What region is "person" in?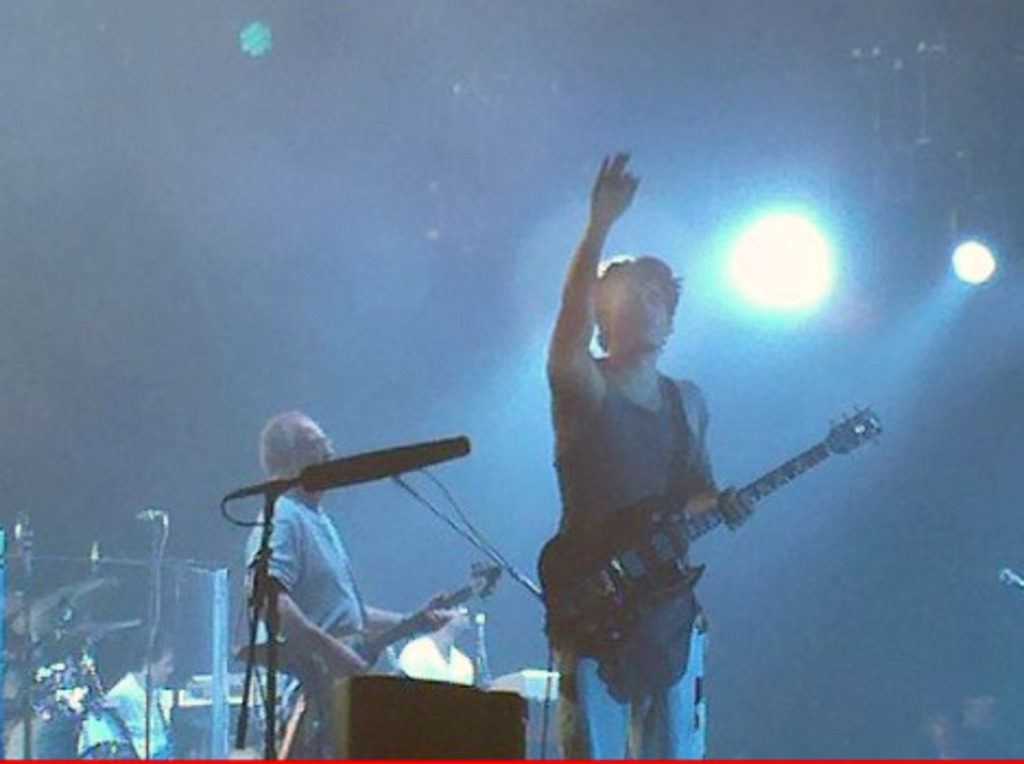
x1=400, y1=598, x2=476, y2=683.
